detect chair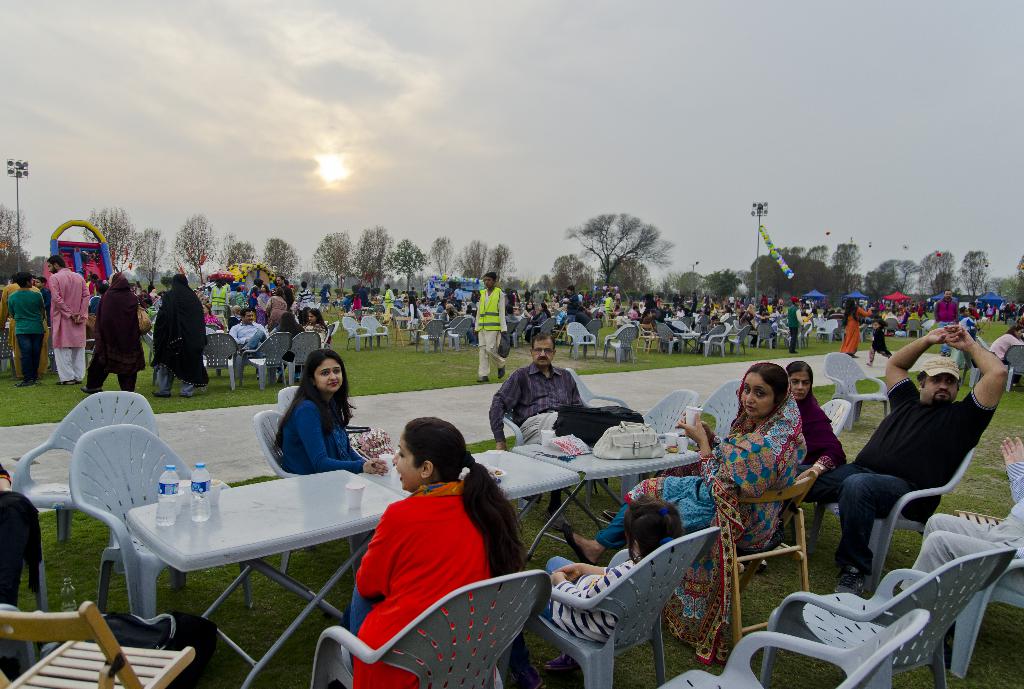
pyautogui.locateOnScreen(275, 386, 299, 423)
